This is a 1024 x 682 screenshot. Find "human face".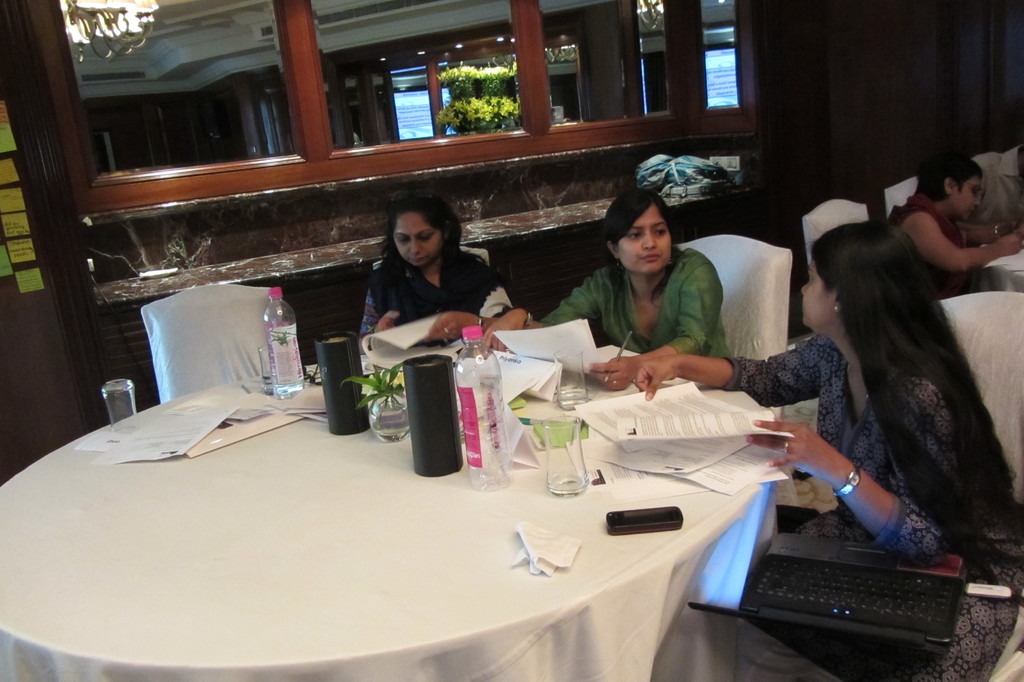
Bounding box: l=801, t=261, r=832, b=332.
